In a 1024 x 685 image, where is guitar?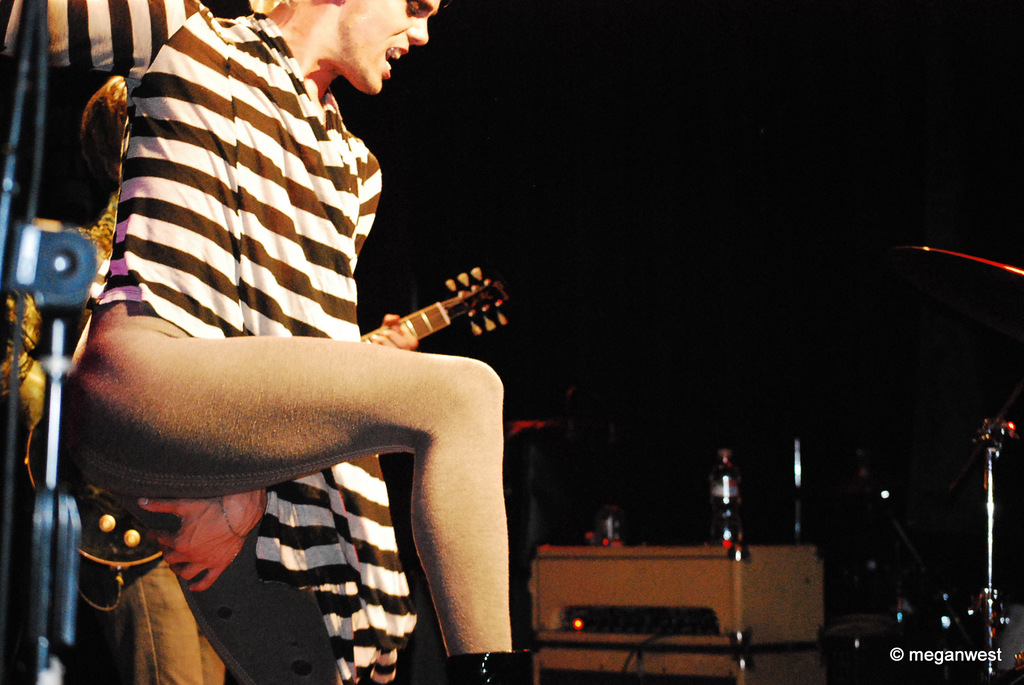
bbox=(332, 263, 507, 372).
